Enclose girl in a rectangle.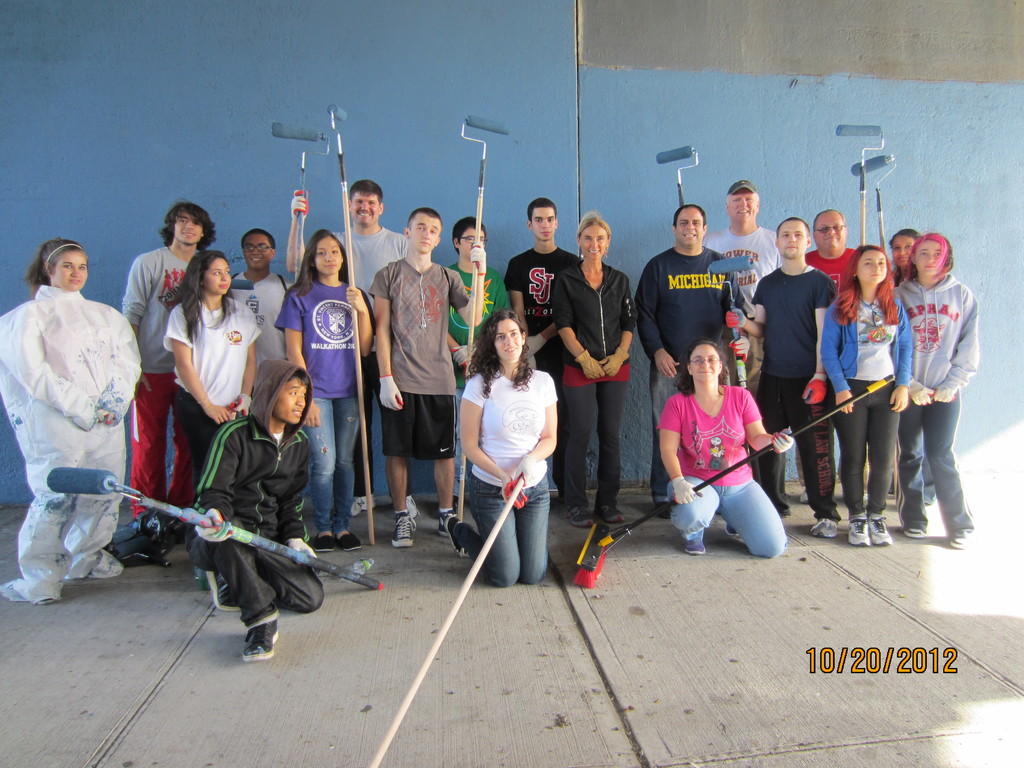
select_region(884, 228, 924, 294).
